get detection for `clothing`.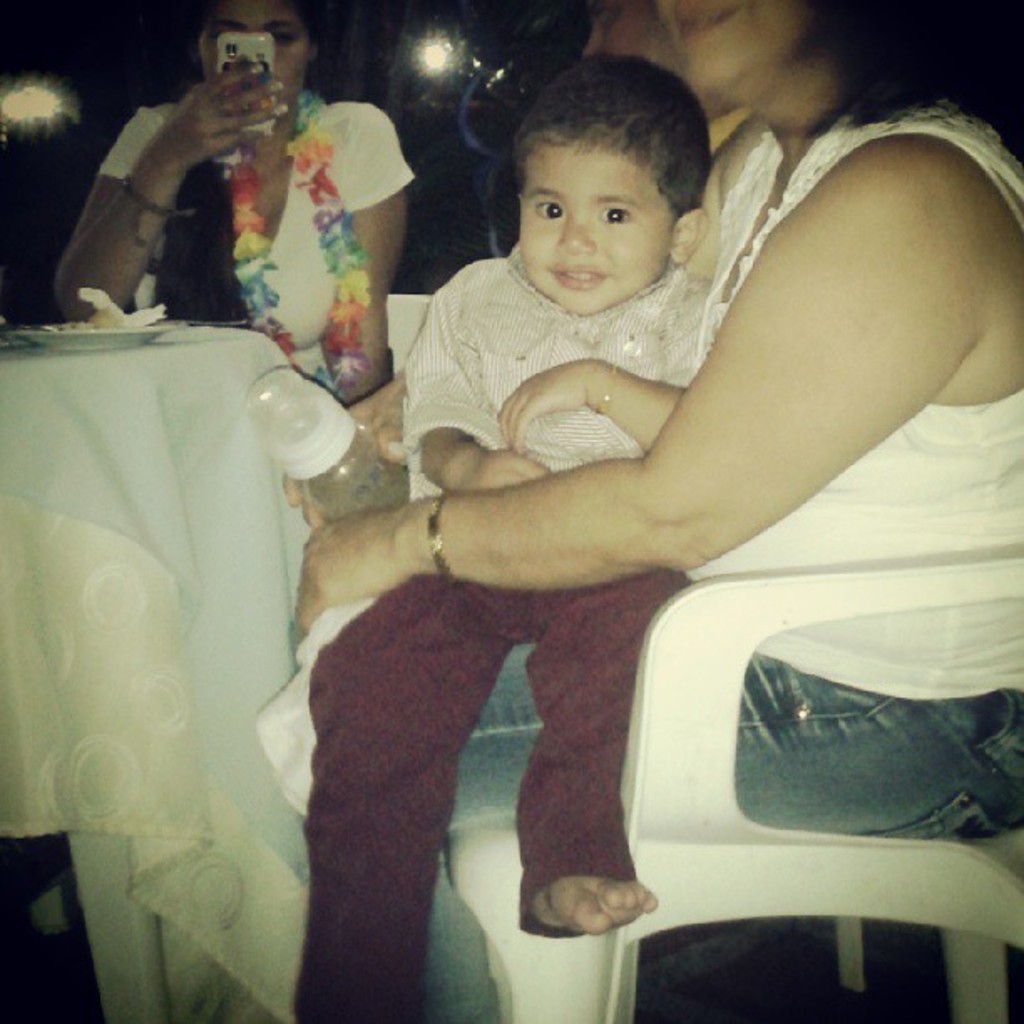
Detection: [left=683, top=94, right=1022, bottom=699].
